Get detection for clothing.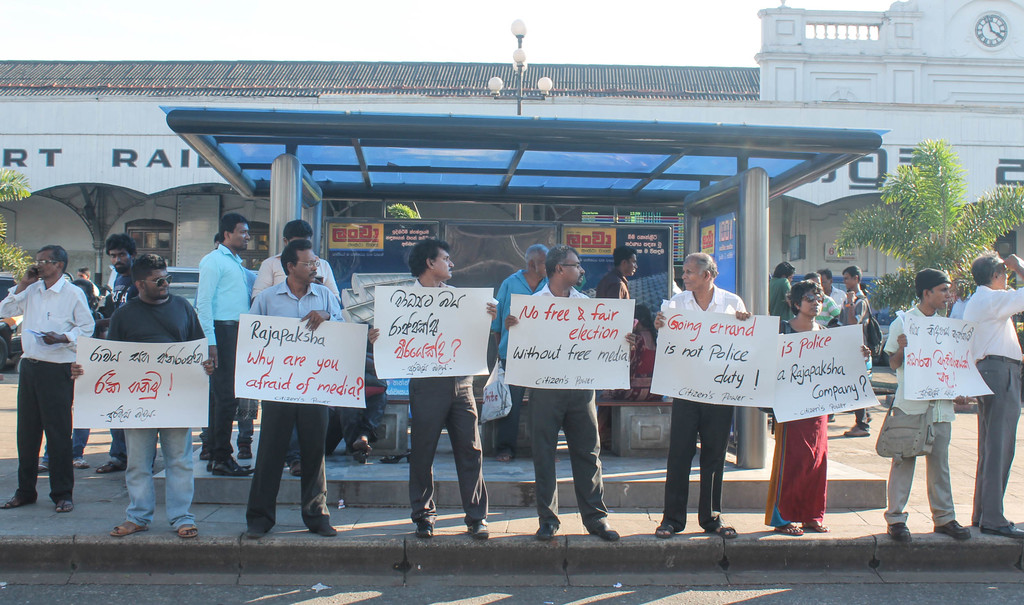
Detection: region(195, 242, 262, 465).
